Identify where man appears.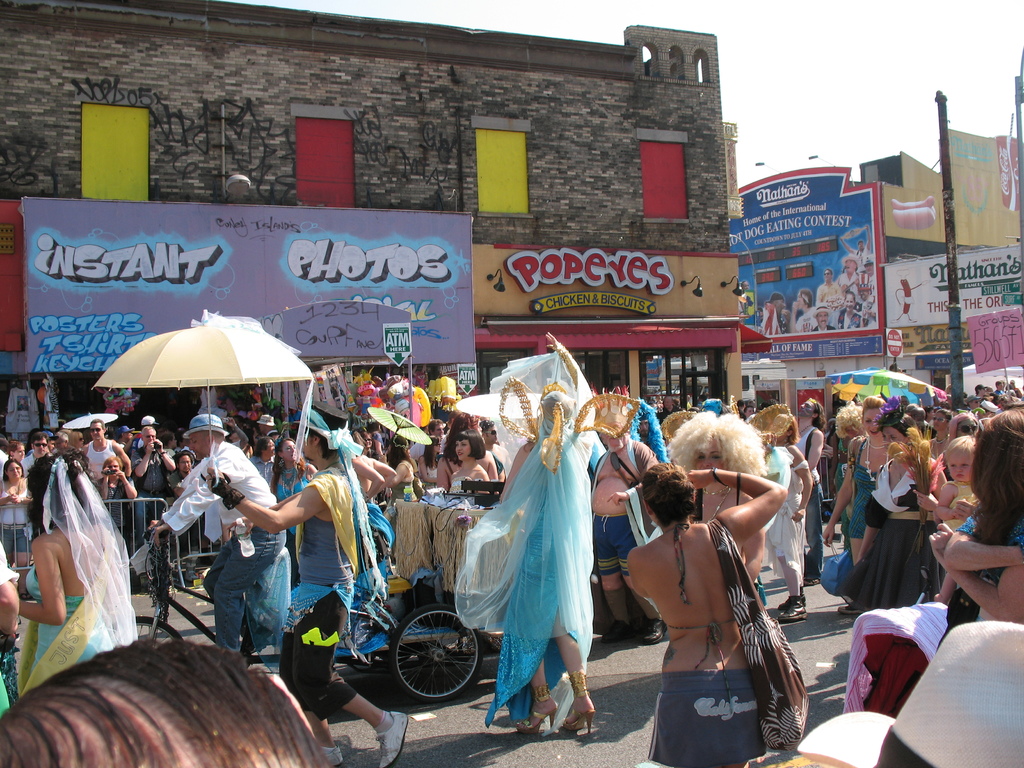
Appears at pyautogui.locateOnScreen(479, 419, 511, 474).
